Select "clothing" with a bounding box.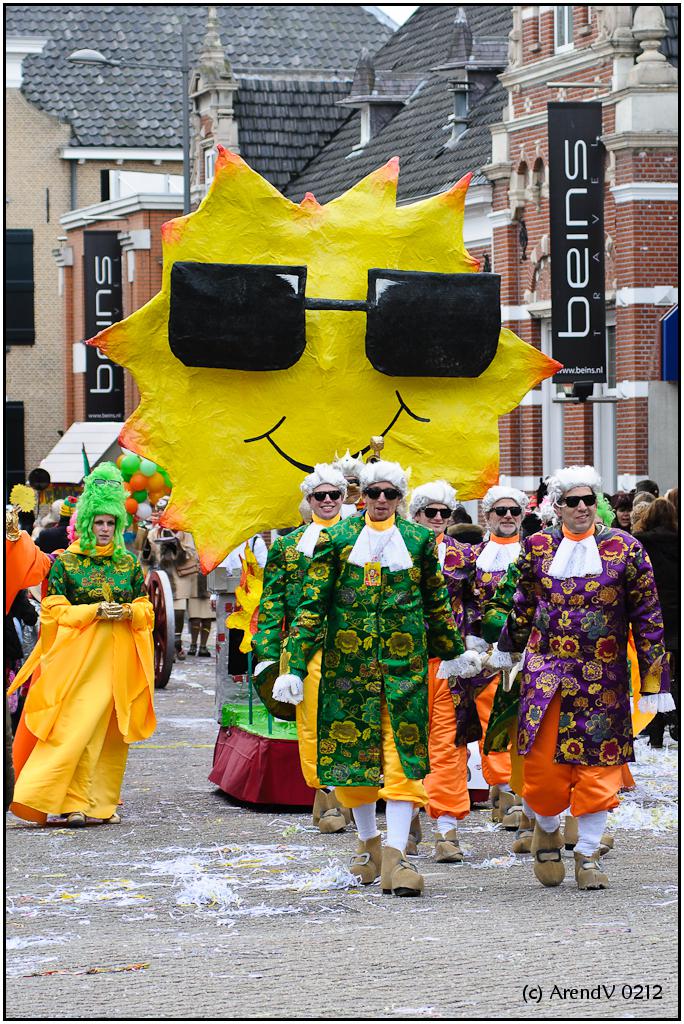
l=263, t=524, r=327, b=779.
